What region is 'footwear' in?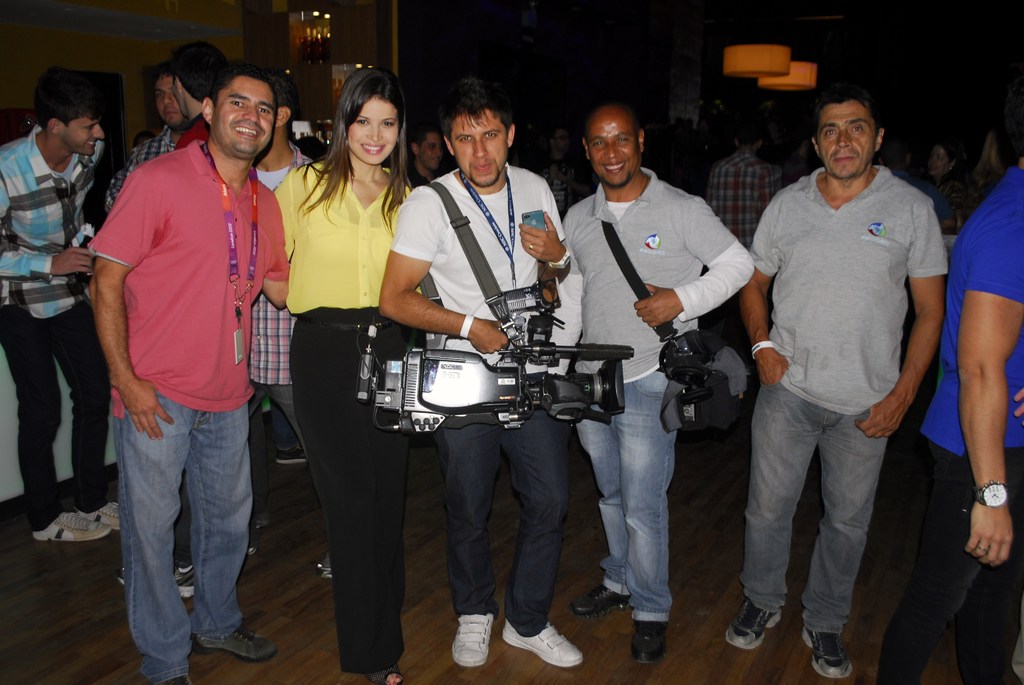
[x1=451, y1=612, x2=496, y2=666].
